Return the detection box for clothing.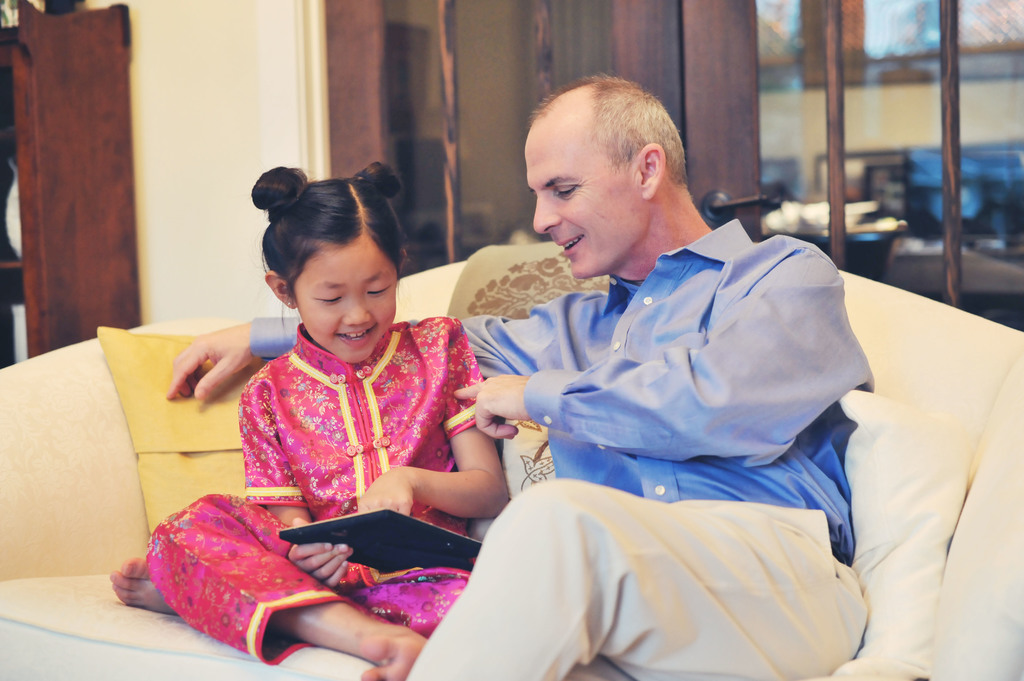
<box>97,323,294,537</box>.
